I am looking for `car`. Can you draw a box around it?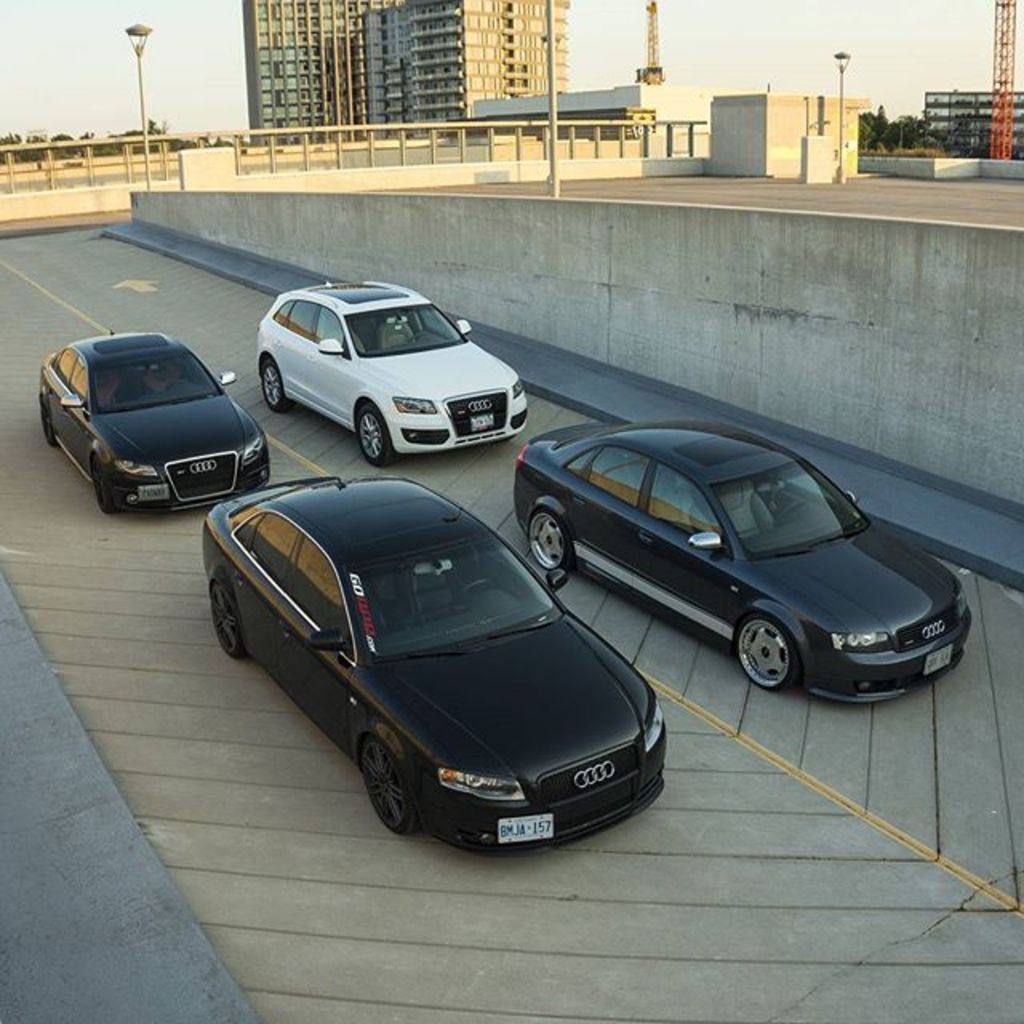
Sure, the bounding box is (248,278,534,466).
